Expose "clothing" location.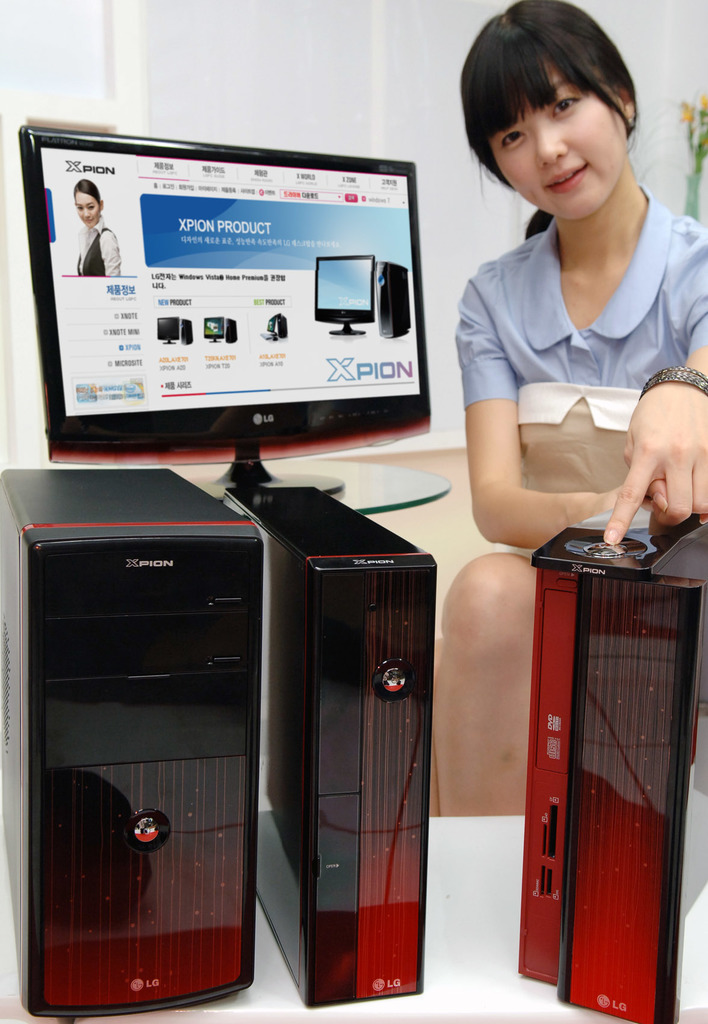
Exposed at [445,173,707,554].
